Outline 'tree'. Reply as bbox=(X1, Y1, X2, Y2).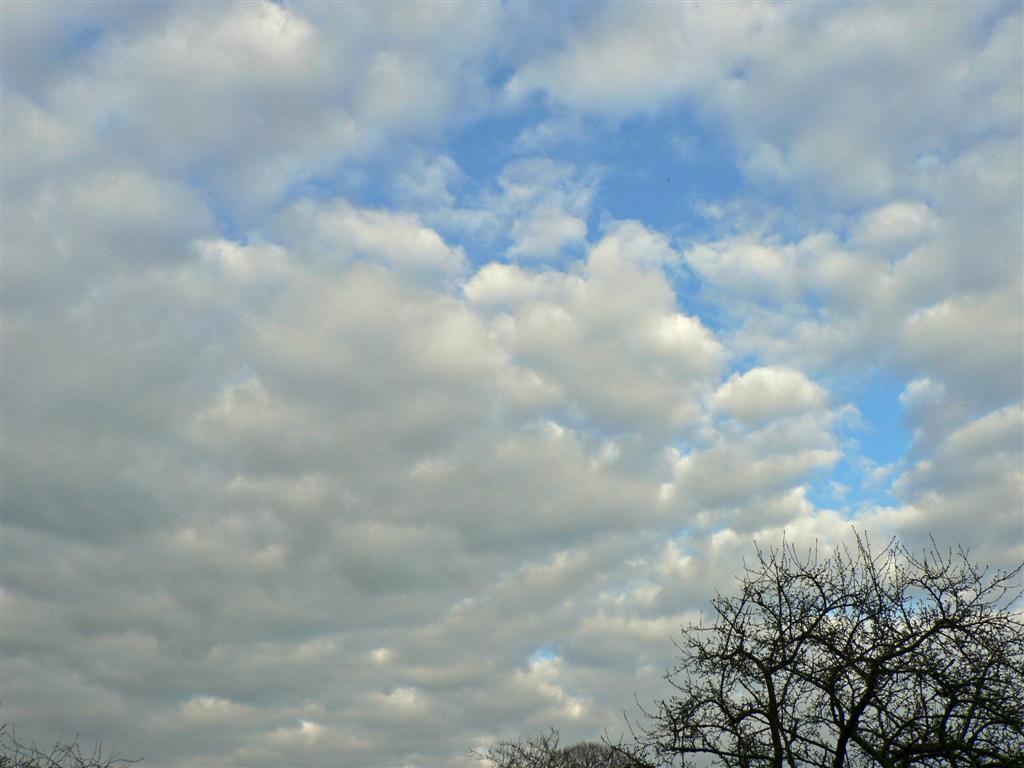
bbox=(658, 513, 986, 767).
